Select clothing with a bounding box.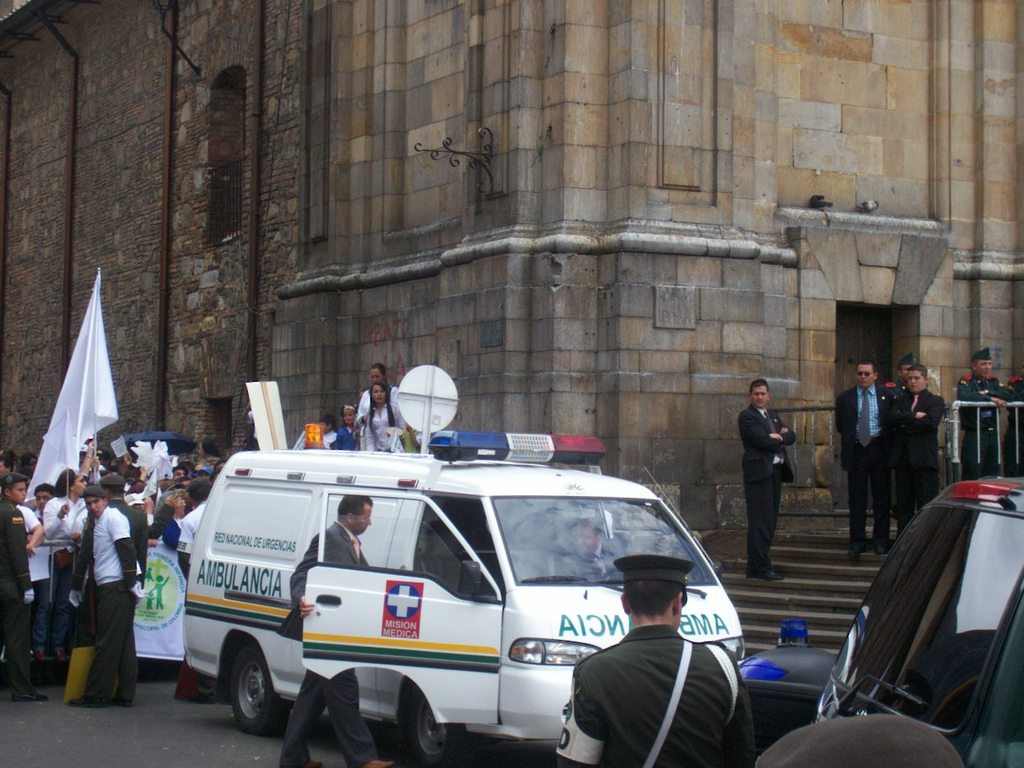
locate(894, 386, 936, 510).
